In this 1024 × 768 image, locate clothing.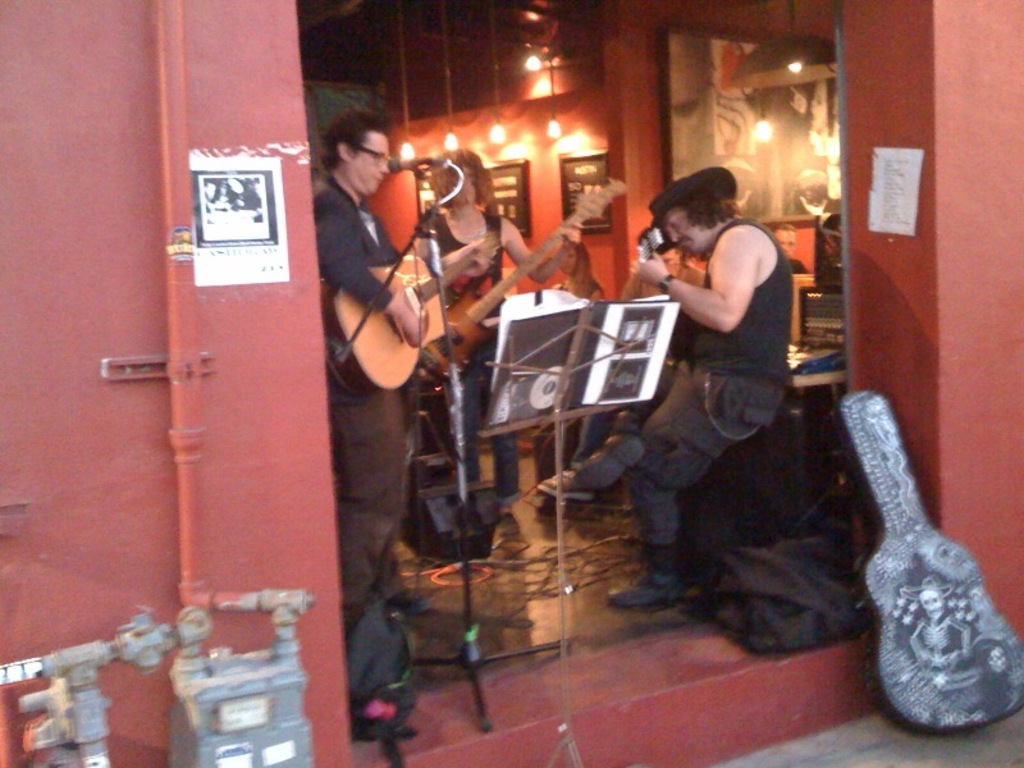
Bounding box: <bbox>308, 170, 408, 713</bbox>.
